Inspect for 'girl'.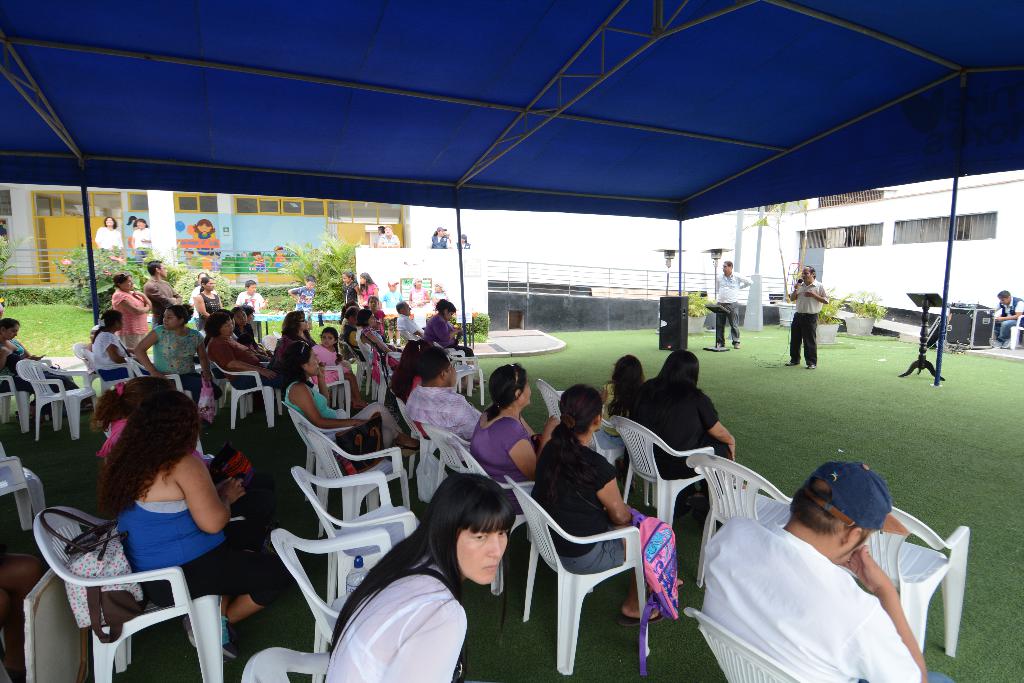
Inspection: box(282, 339, 419, 477).
